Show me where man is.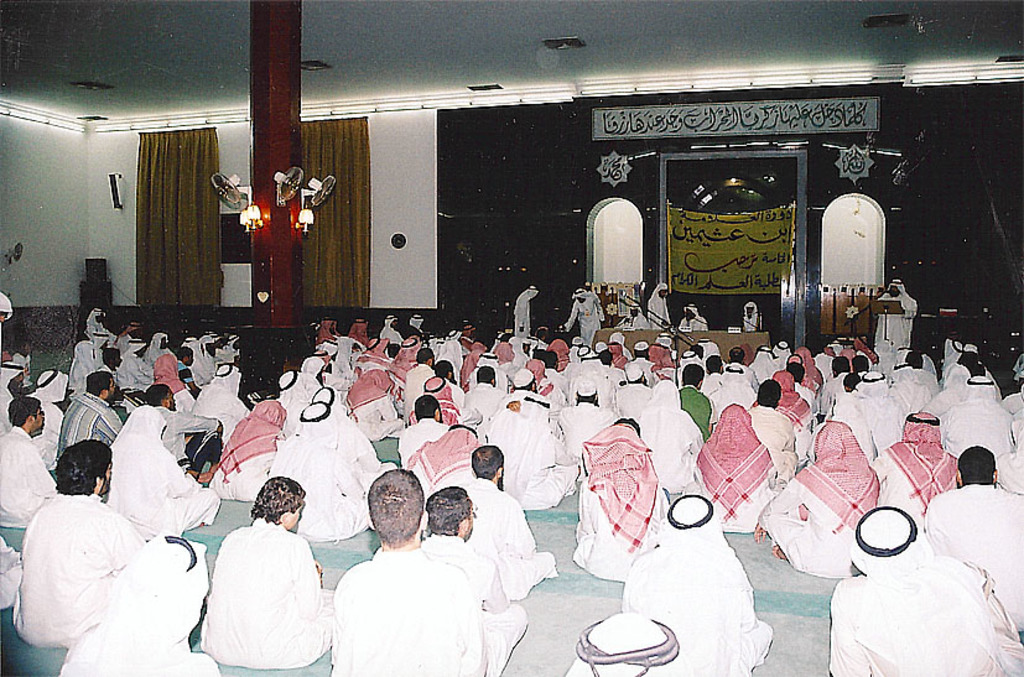
man is at region(827, 505, 1023, 676).
